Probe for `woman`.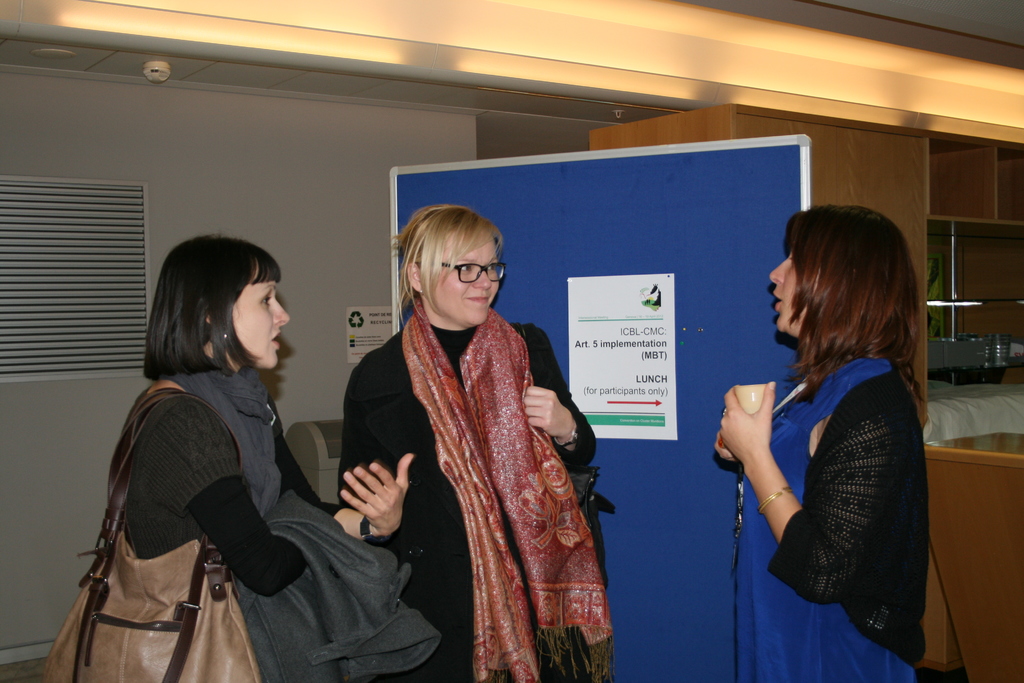
Probe result: (340, 210, 599, 655).
